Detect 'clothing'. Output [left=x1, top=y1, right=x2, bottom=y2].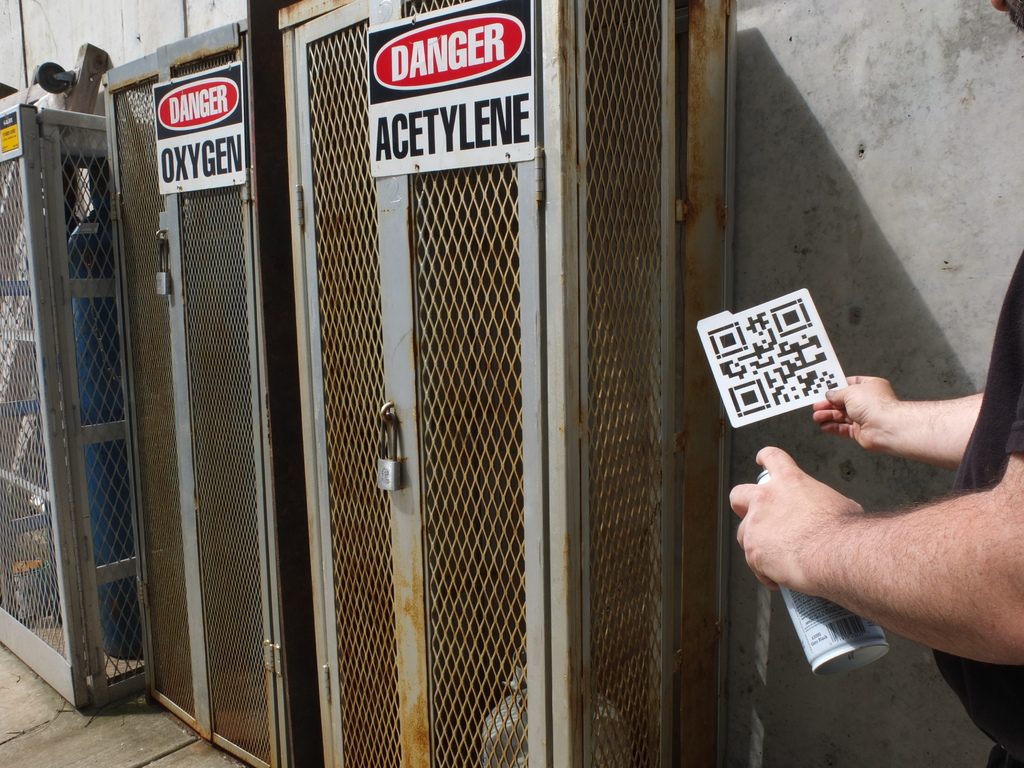
[left=927, top=248, right=1023, bottom=767].
